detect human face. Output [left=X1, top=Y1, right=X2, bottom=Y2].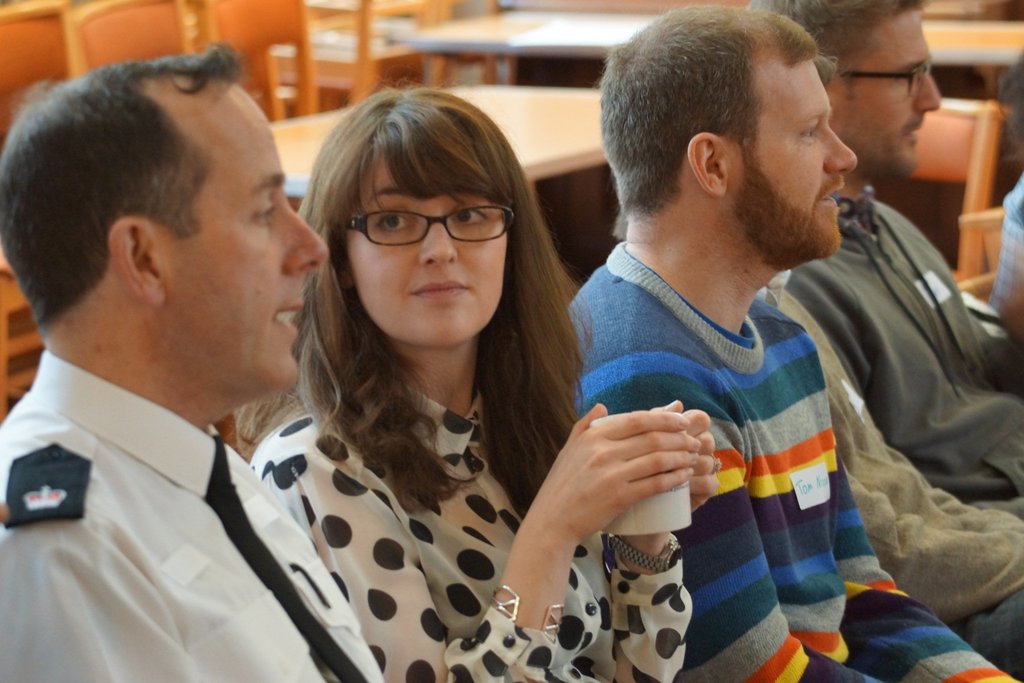
[left=344, top=143, right=510, bottom=350].
